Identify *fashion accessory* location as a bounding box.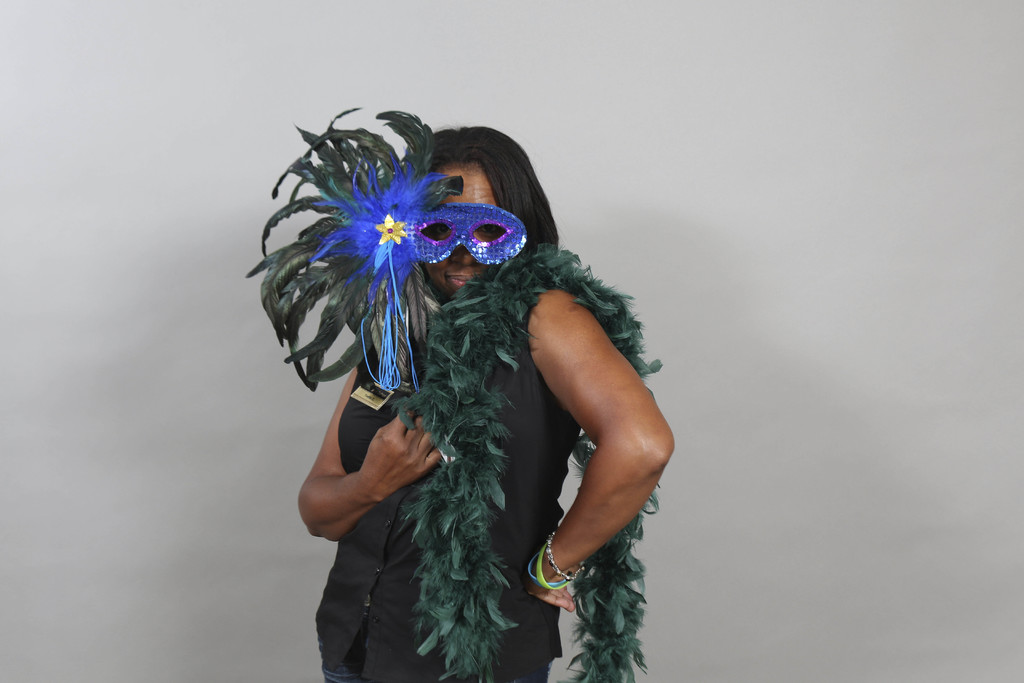
locate(387, 244, 664, 682).
